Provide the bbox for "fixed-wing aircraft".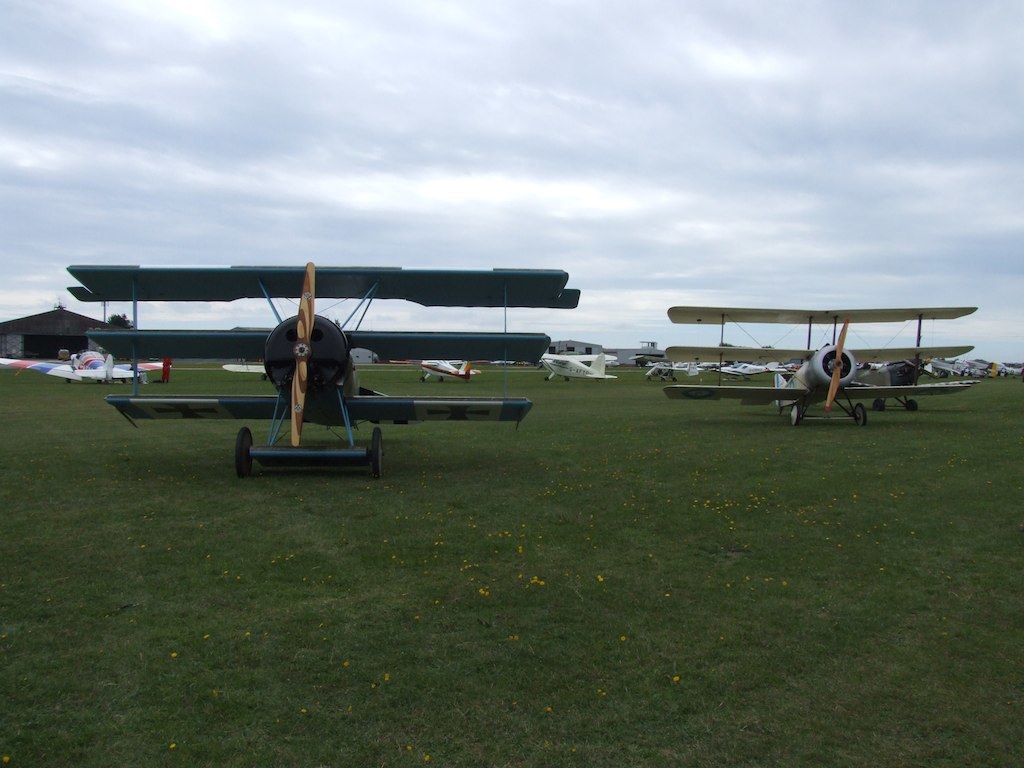
{"left": 3, "top": 350, "right": 154, "bottom": 381}.
